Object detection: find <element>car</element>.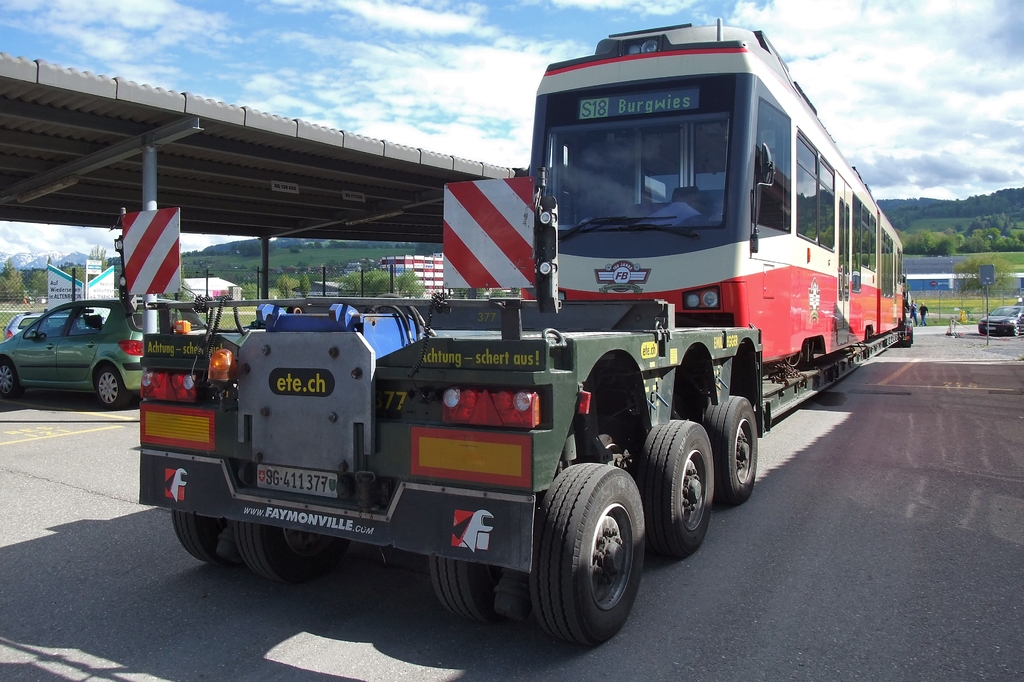
x1=6, y1=308, x2=85, y2=338.
